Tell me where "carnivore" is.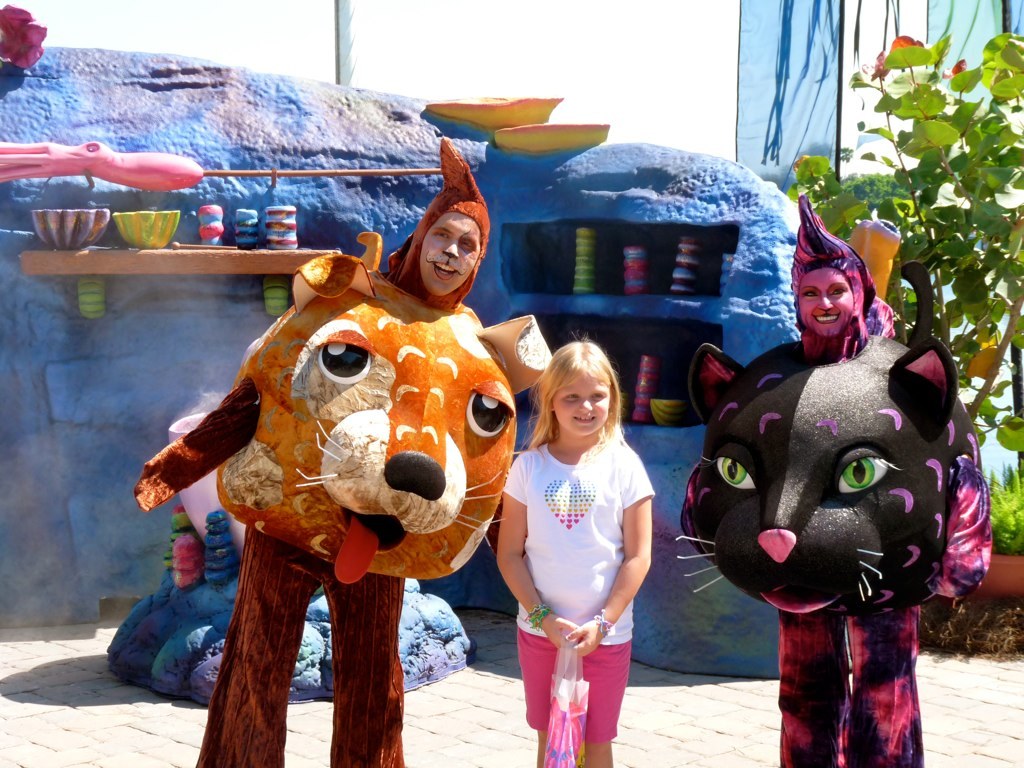
"carnivore" is at rect(130, 133, 559, 767).
